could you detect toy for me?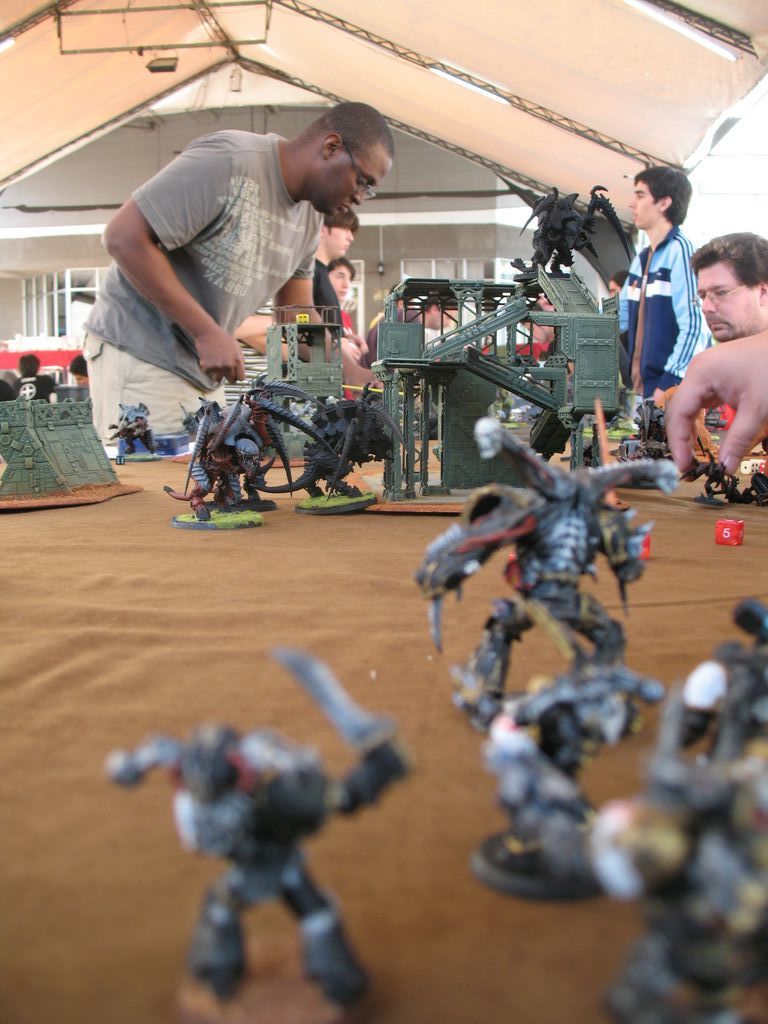
Detection result: x1=251, y1=313, x2=368, y2=404.
